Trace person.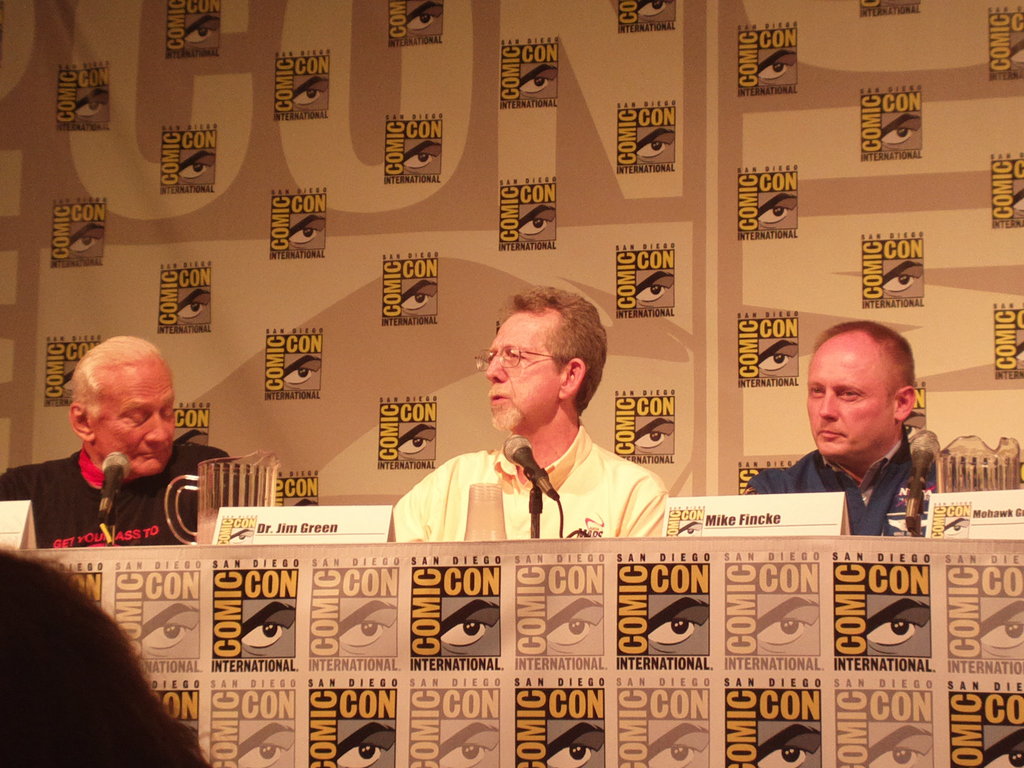
Traced to [742,311,947,547].
